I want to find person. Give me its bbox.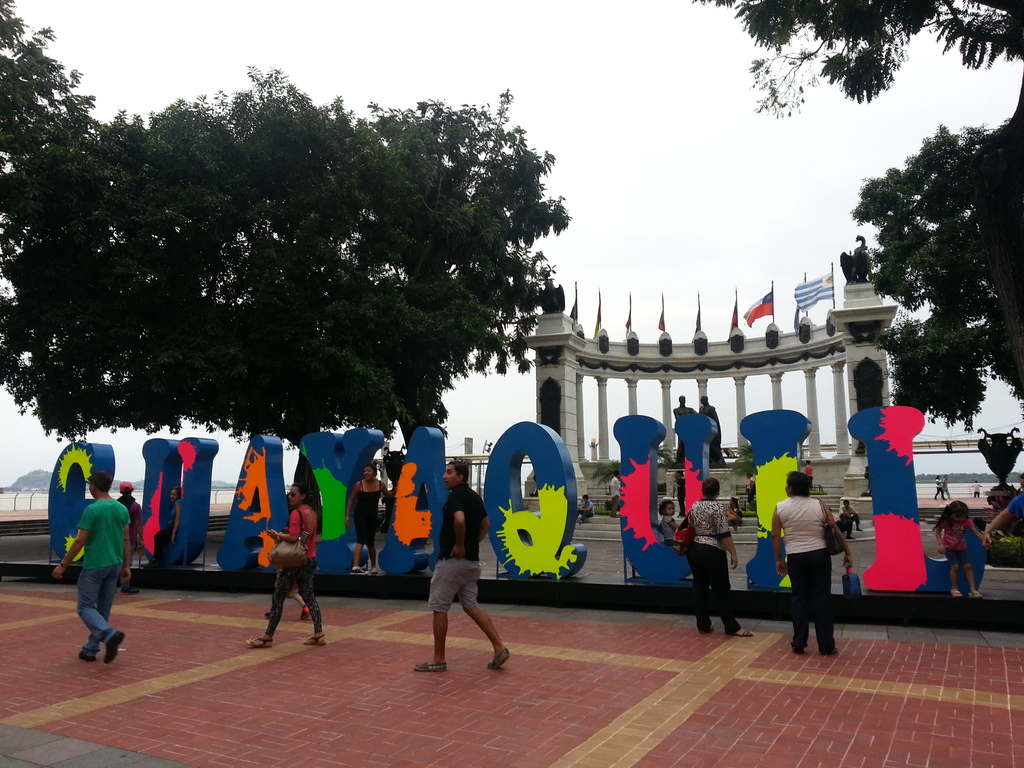
BBox(933, 479, 948, 496).
